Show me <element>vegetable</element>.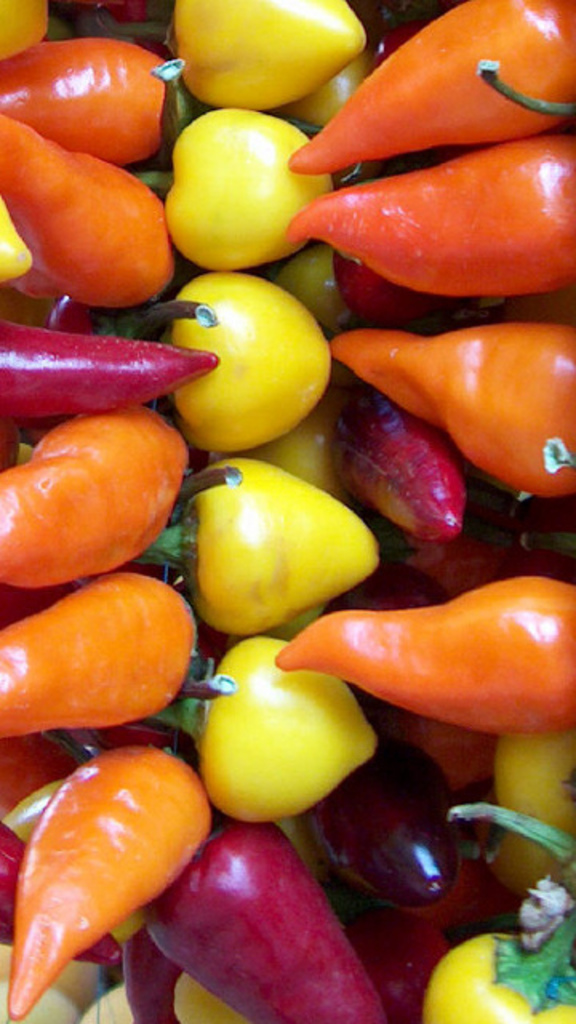
<element>vegetable</element> is here: (left=162, top=107, right=341, bottom=272).
